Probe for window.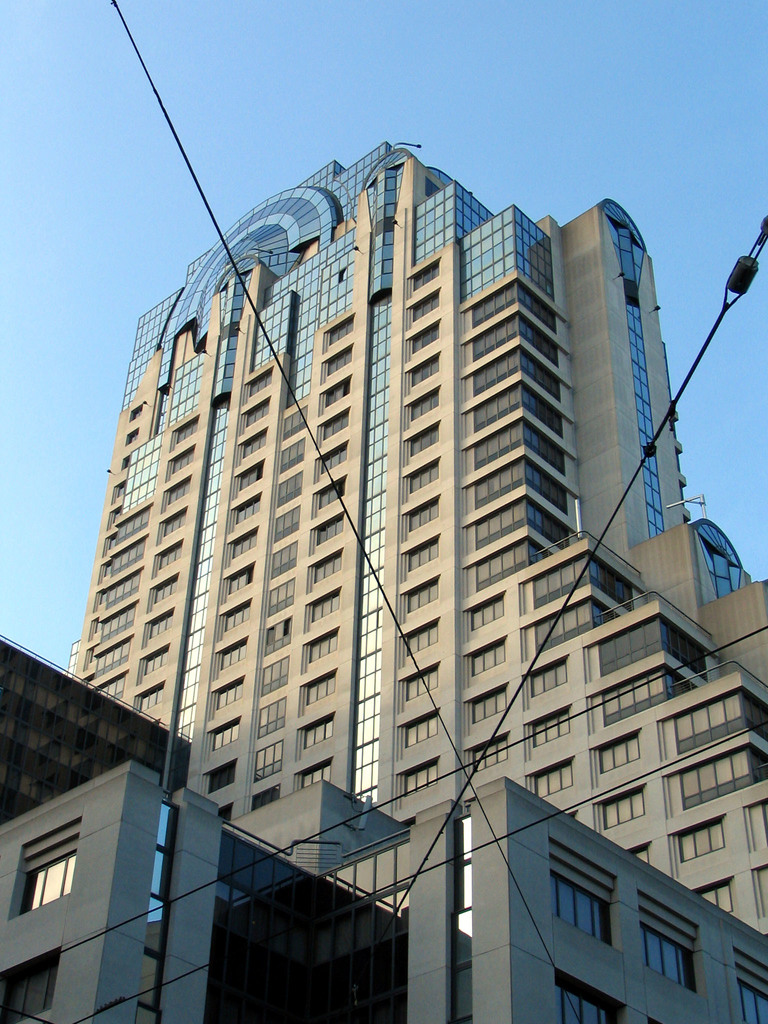
Probe result: bbox(242, 430, 269, 461).
